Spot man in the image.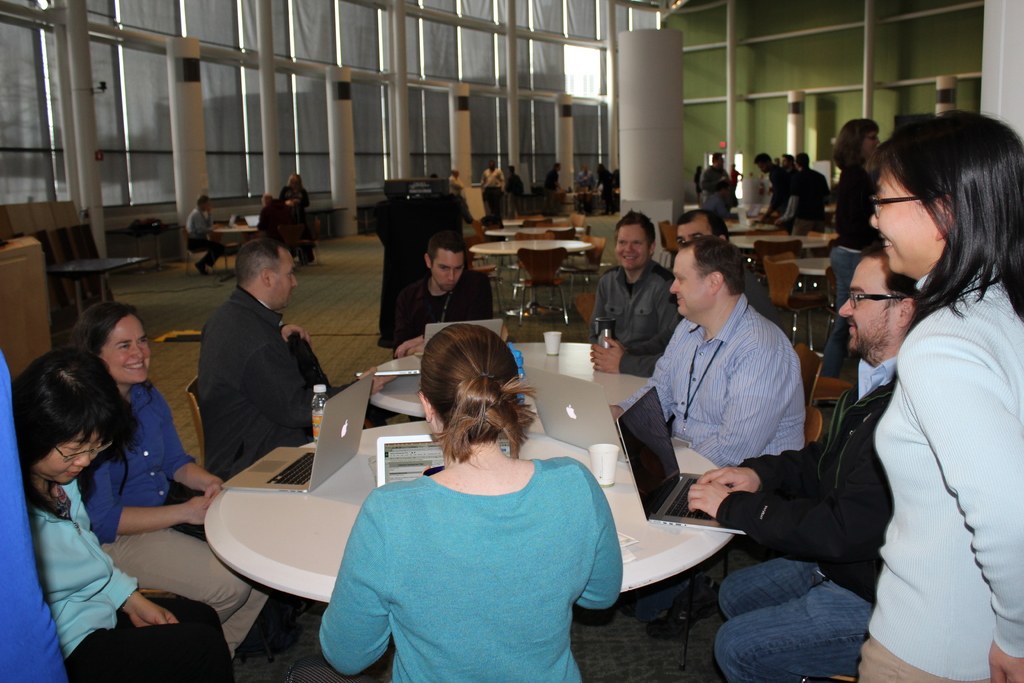
man found at <box>781,150,799,174</box>.
